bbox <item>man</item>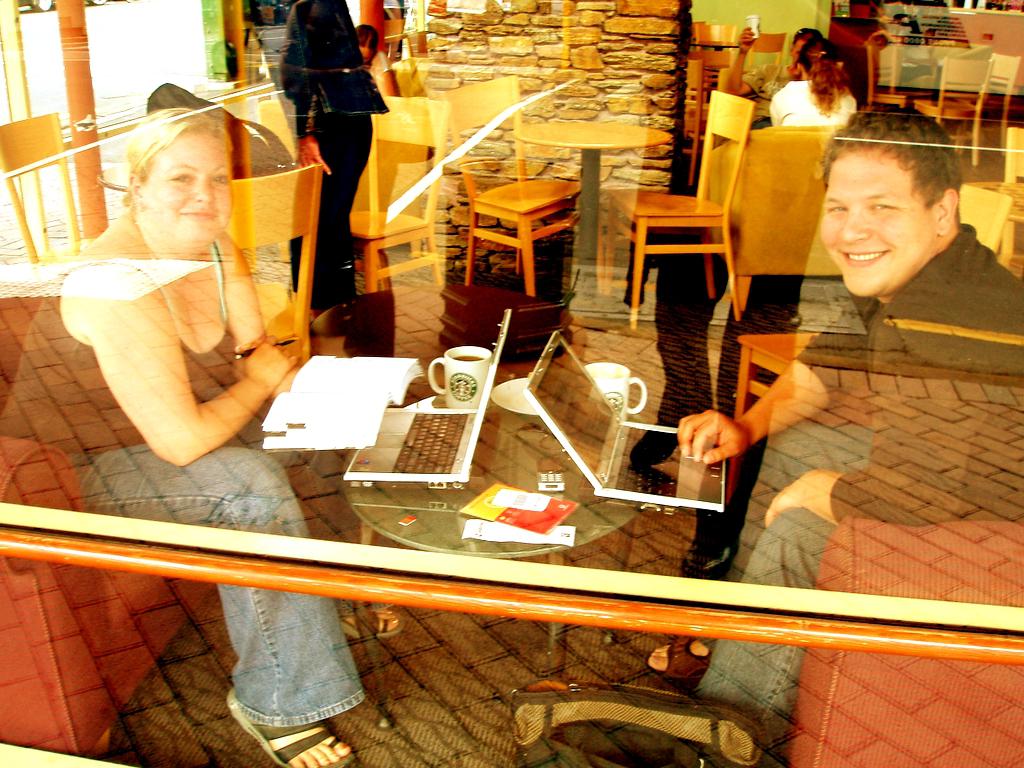
x1=666 y1=98 x2=1019 y2=767
